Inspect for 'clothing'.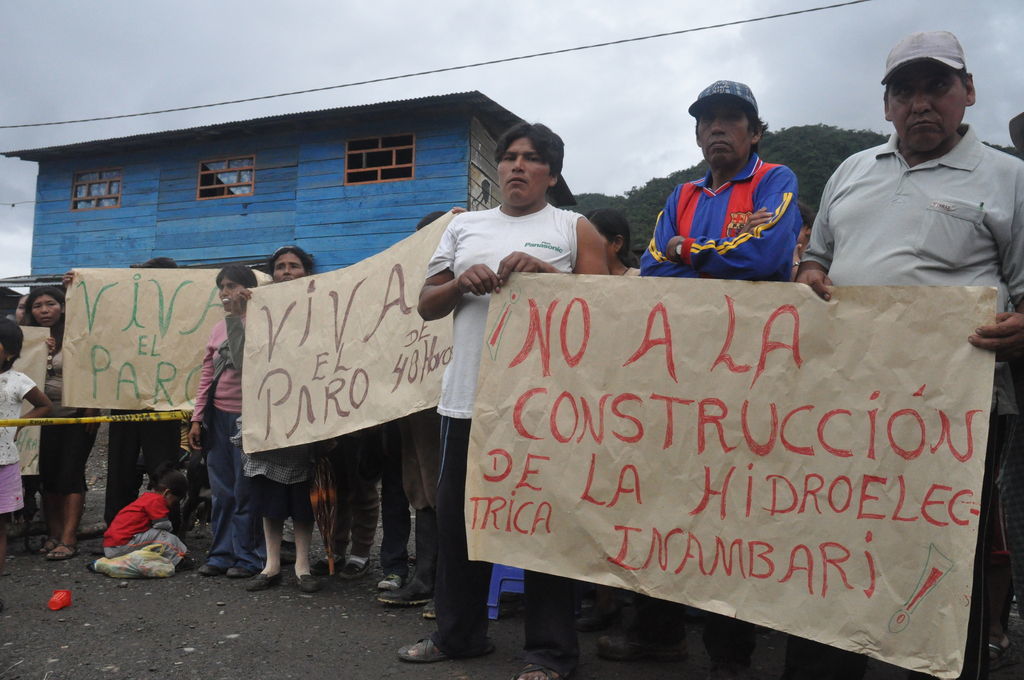
Inspection: <region>347, 413, 410, 572</region>.
